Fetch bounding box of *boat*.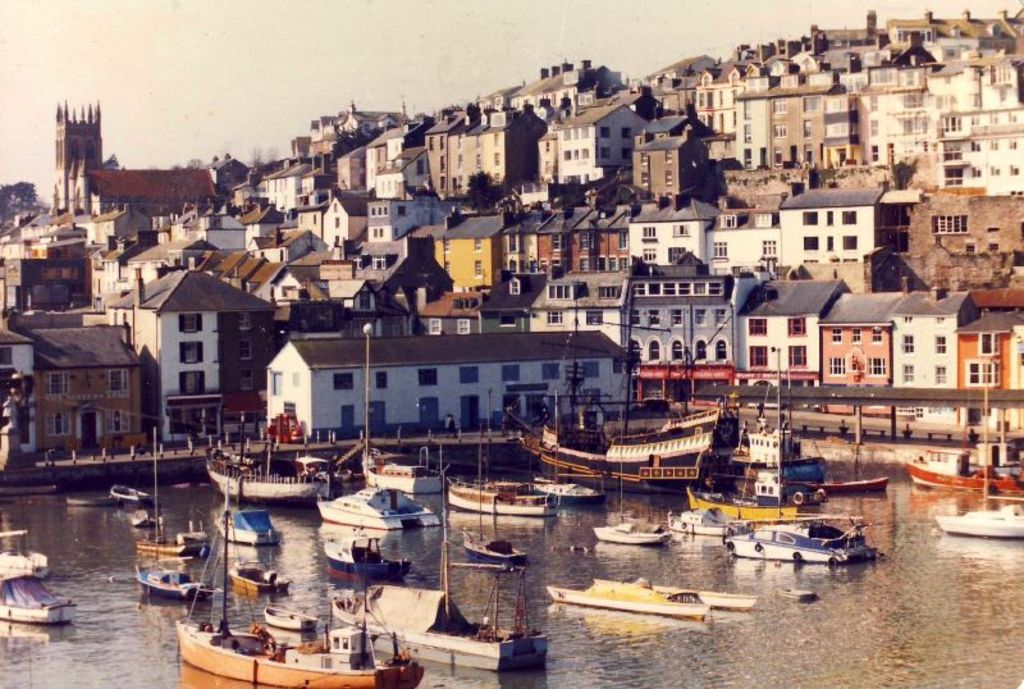
Bbox: Rect(753, 377, 837, 510).
